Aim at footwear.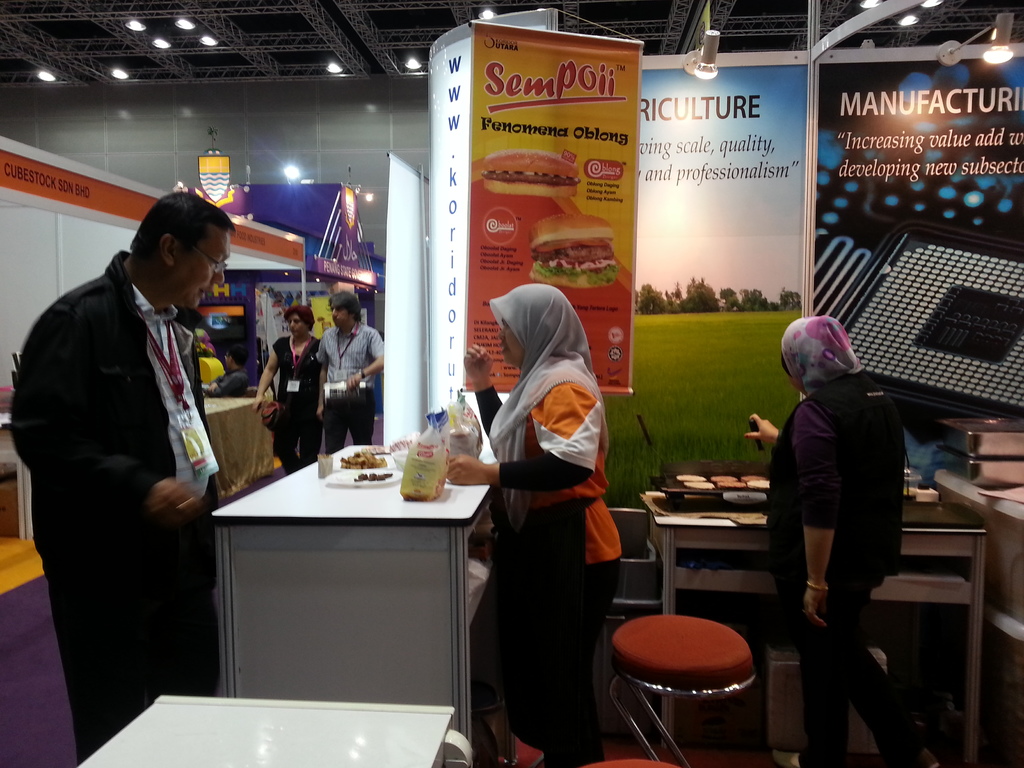
Aimed at [905,746,941,767].
